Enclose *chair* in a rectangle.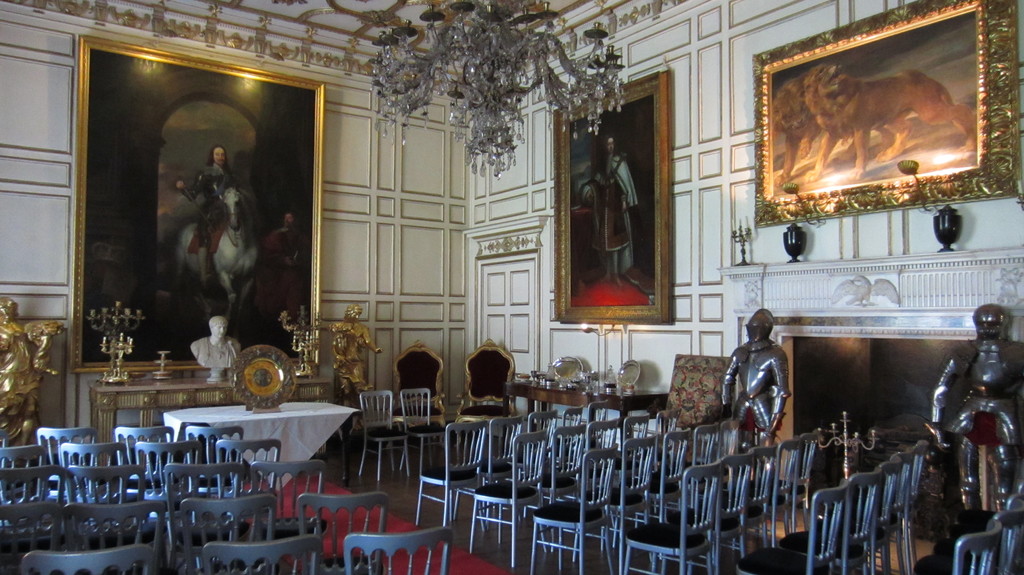
pyautogui.locateOnScreen(641, 407, 676, 478).
